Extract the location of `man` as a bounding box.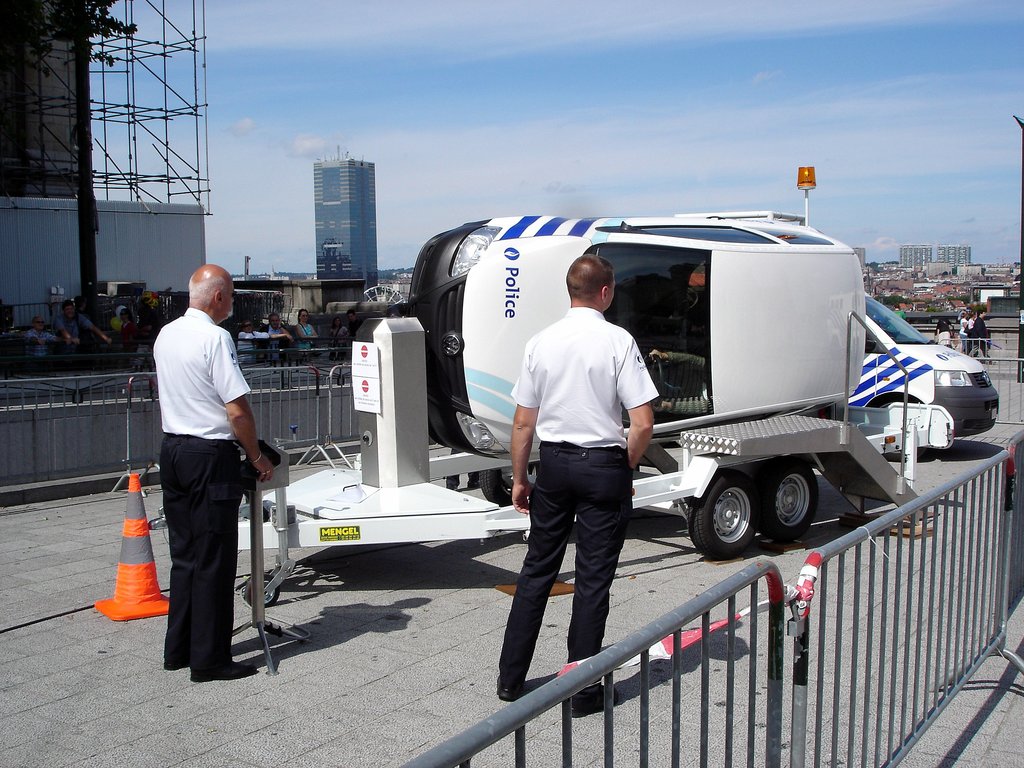
(19, 311, 55, 356).
